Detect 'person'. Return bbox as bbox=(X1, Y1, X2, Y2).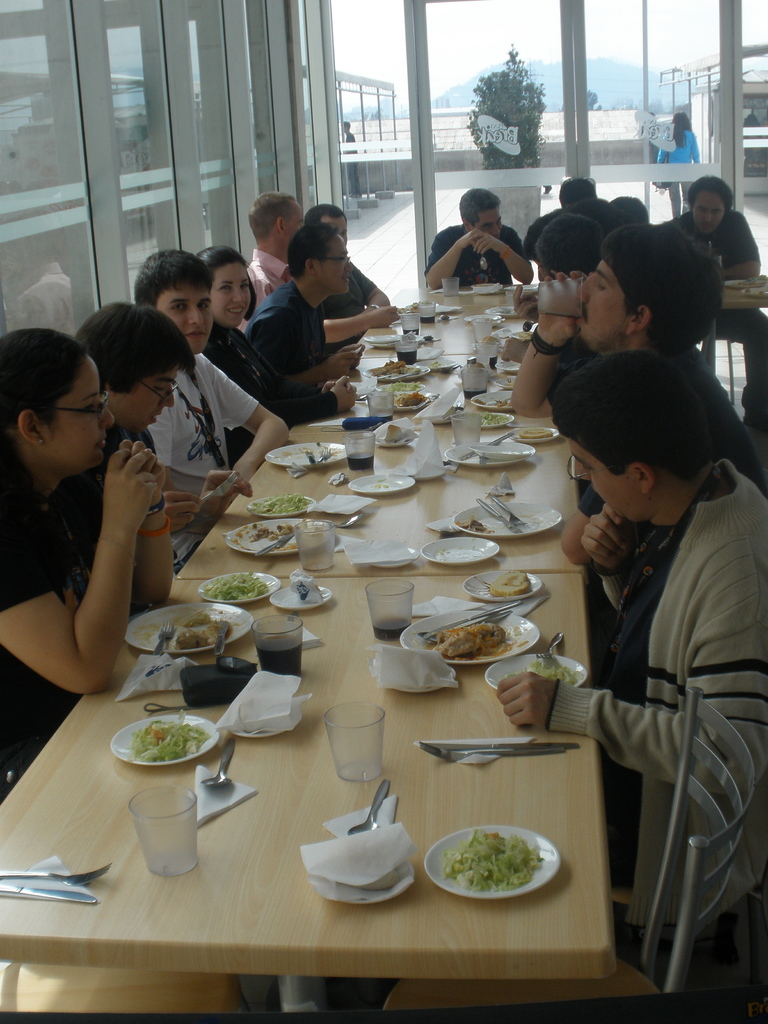
bbox=(649, 111, 701, 218).
